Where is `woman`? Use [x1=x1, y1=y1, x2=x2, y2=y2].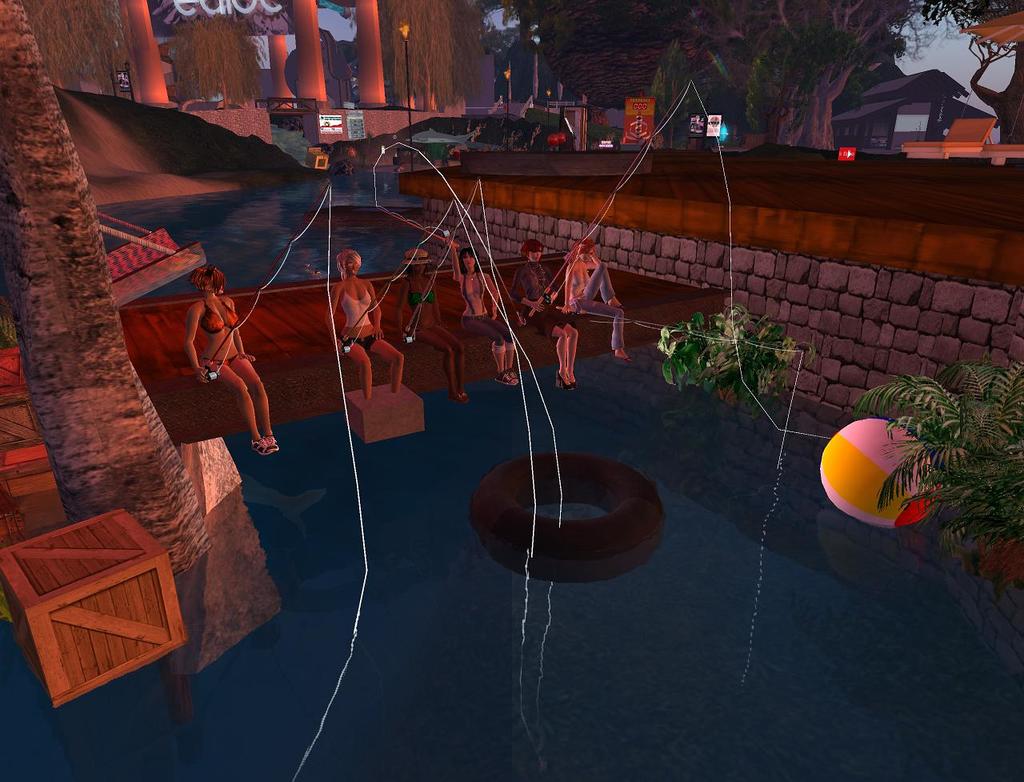
[x1=186, y1=265, x2=283, y2=456].
